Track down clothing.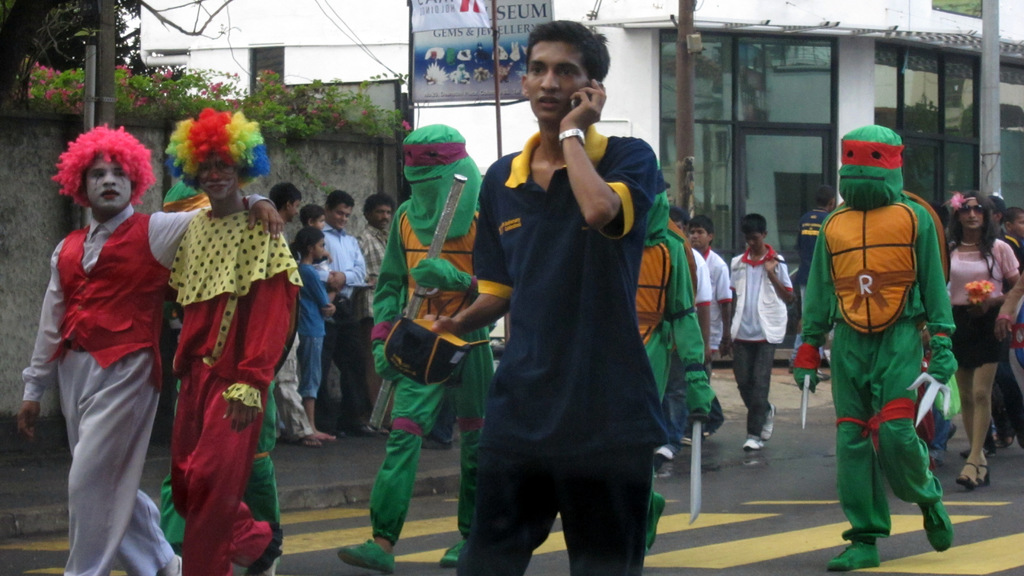
Tracked to <box>727,243,794,436</box>.
